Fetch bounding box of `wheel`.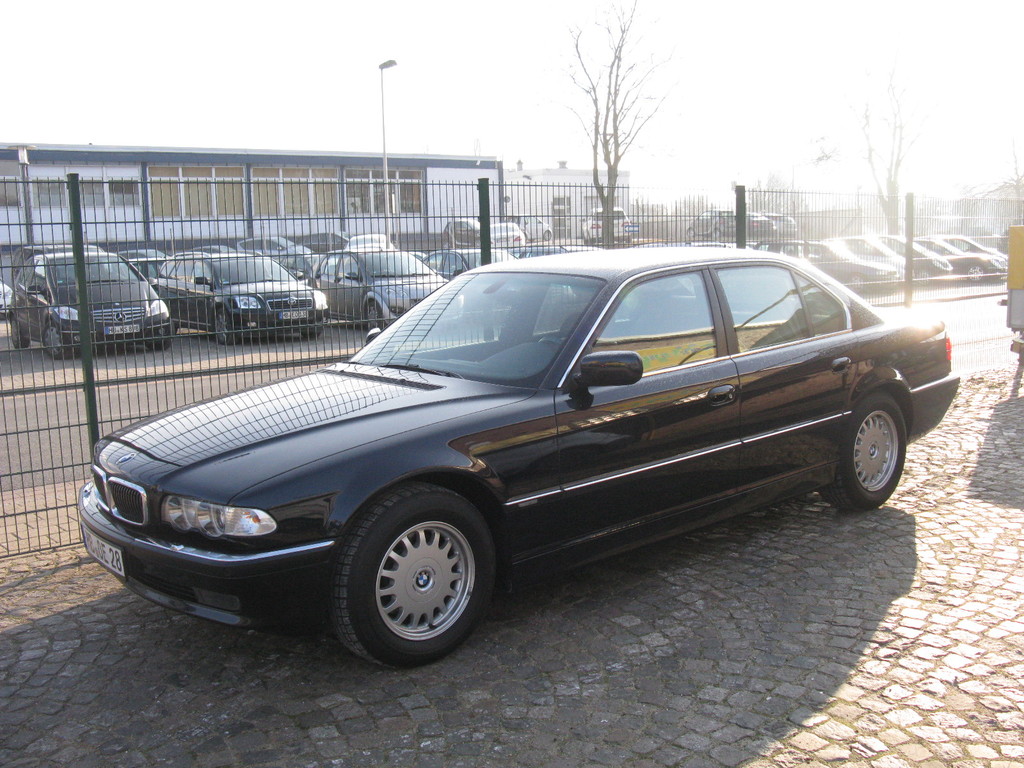
Bbox: bbox=(817, 390, 906, 509).
